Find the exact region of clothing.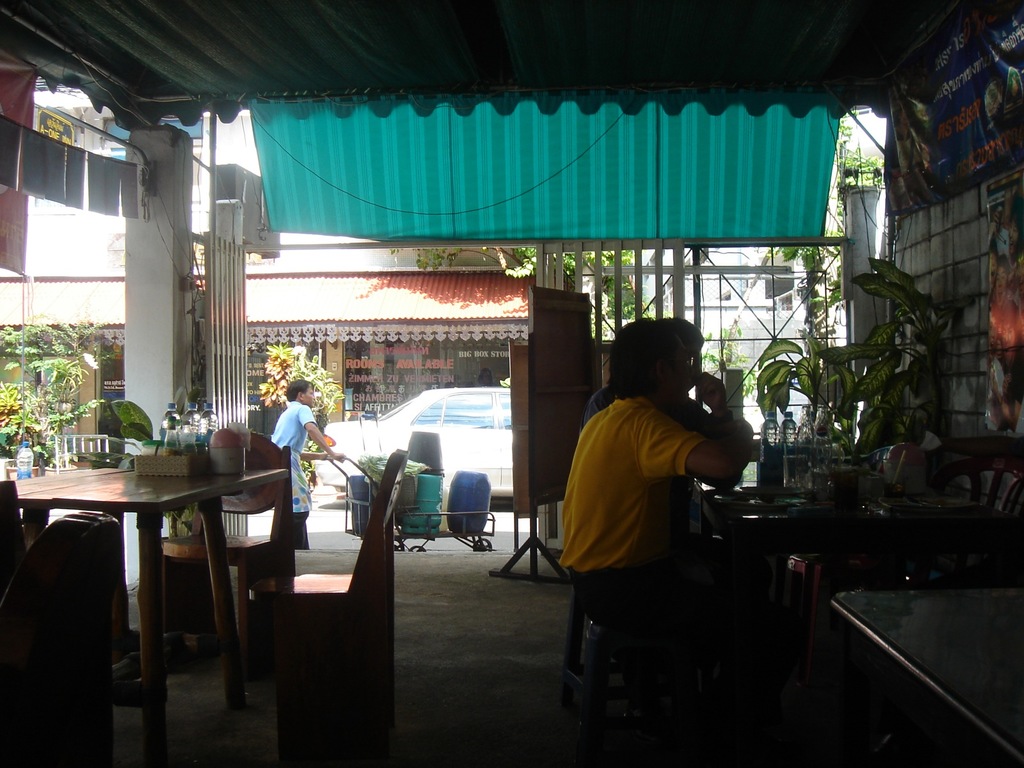
Exact region: region(278, 397, 320, 540).
